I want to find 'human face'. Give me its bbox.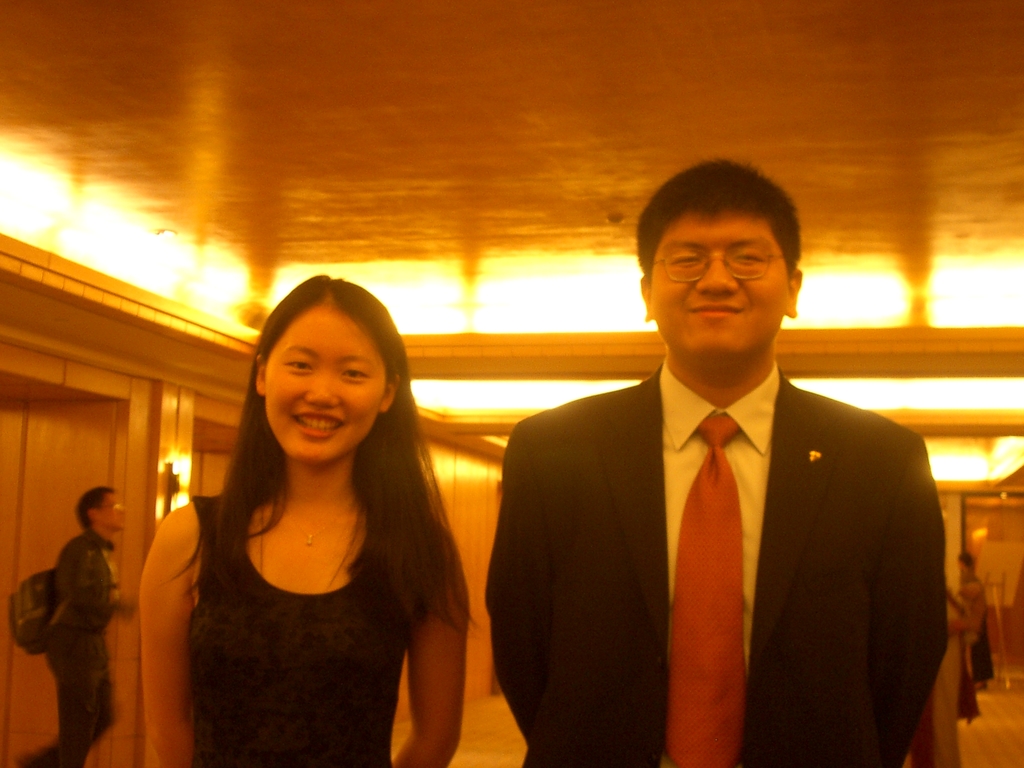
262:306:387:460.
